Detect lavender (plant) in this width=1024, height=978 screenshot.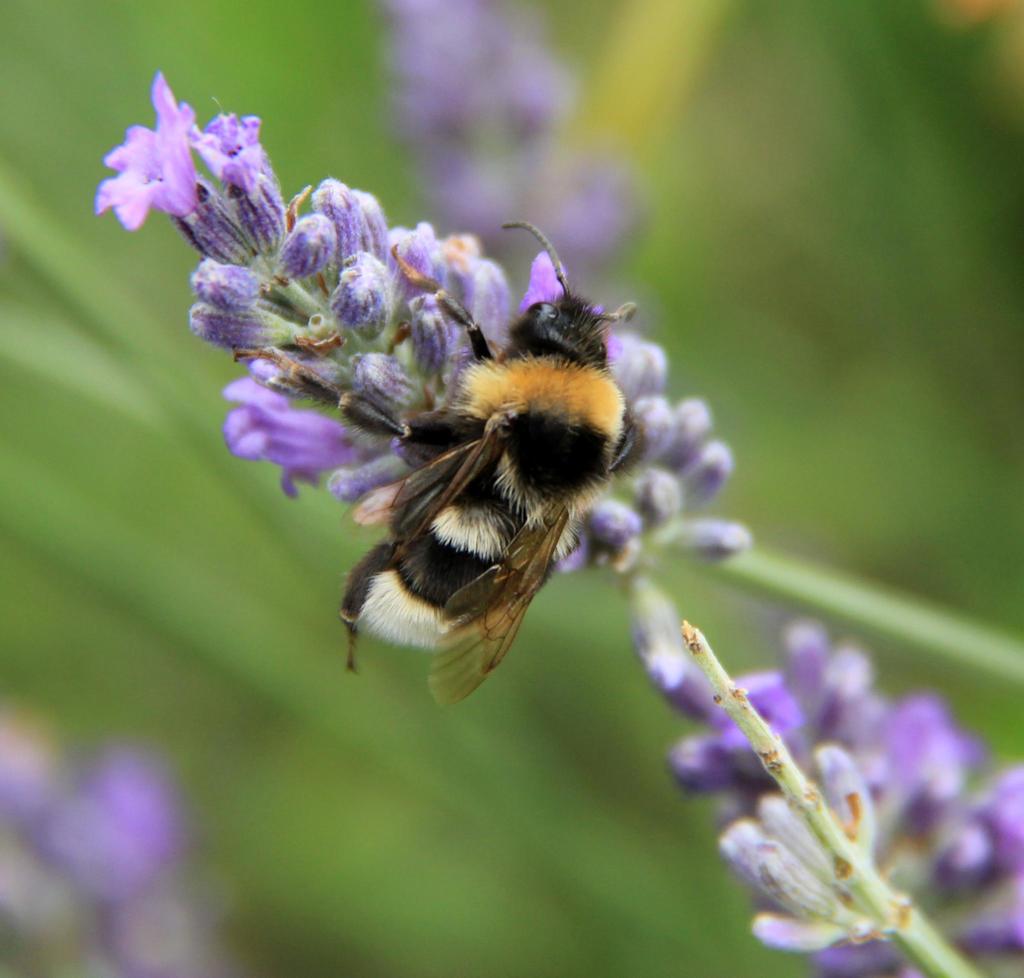
Detection: 0, 706, 225, 977.
